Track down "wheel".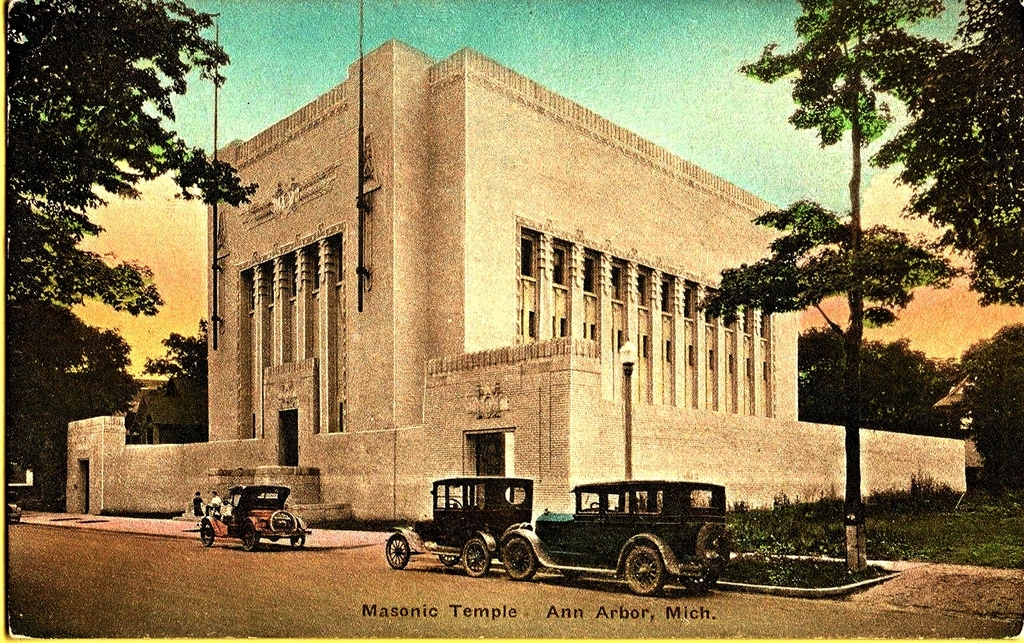
Tracked to (288, 529, 307, 548).
